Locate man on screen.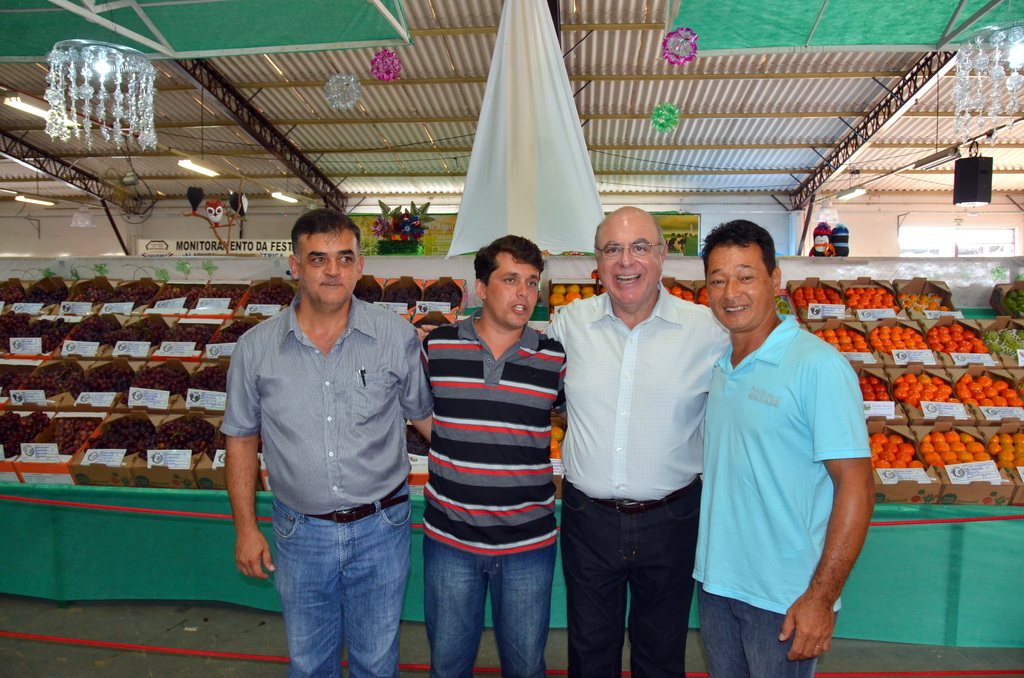
On screen at [702, 219, 878, 677].
